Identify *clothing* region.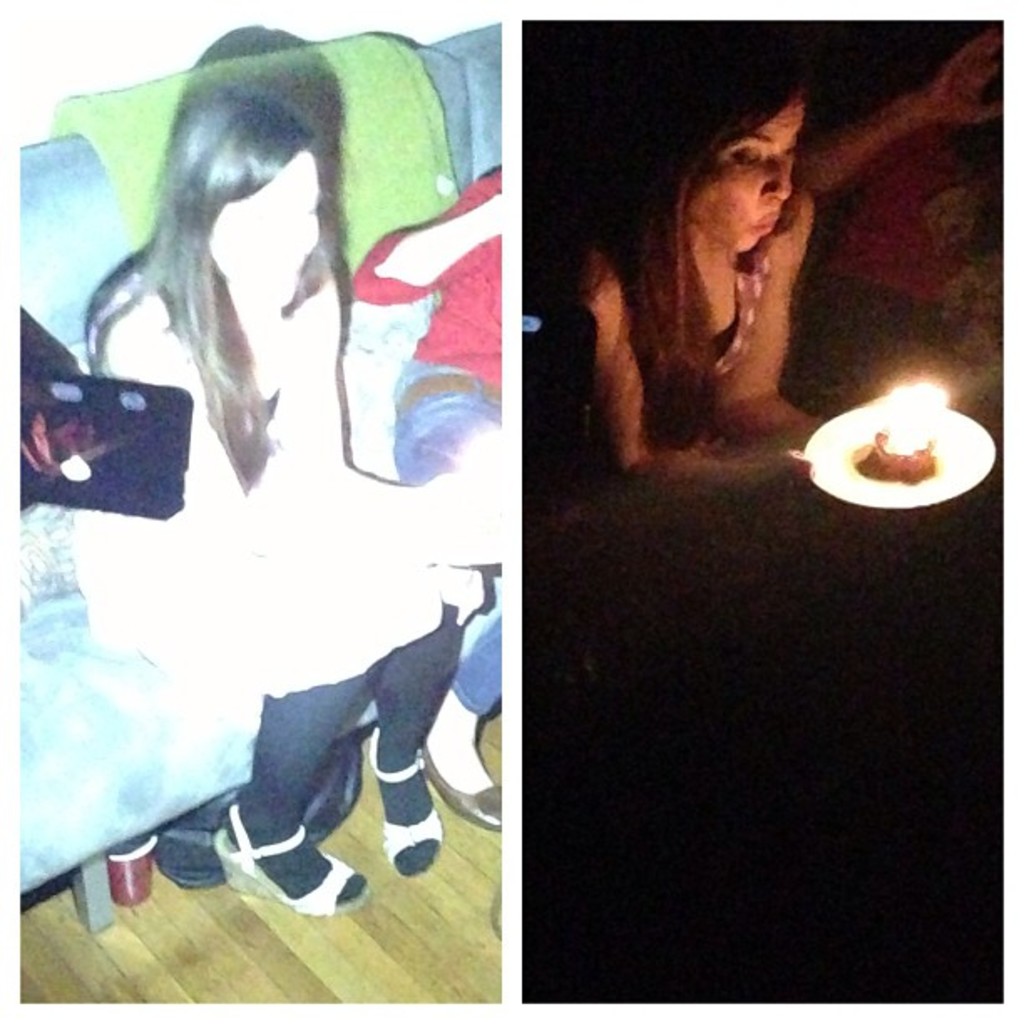
Region: bbox=[22, 279, 448, 855].
